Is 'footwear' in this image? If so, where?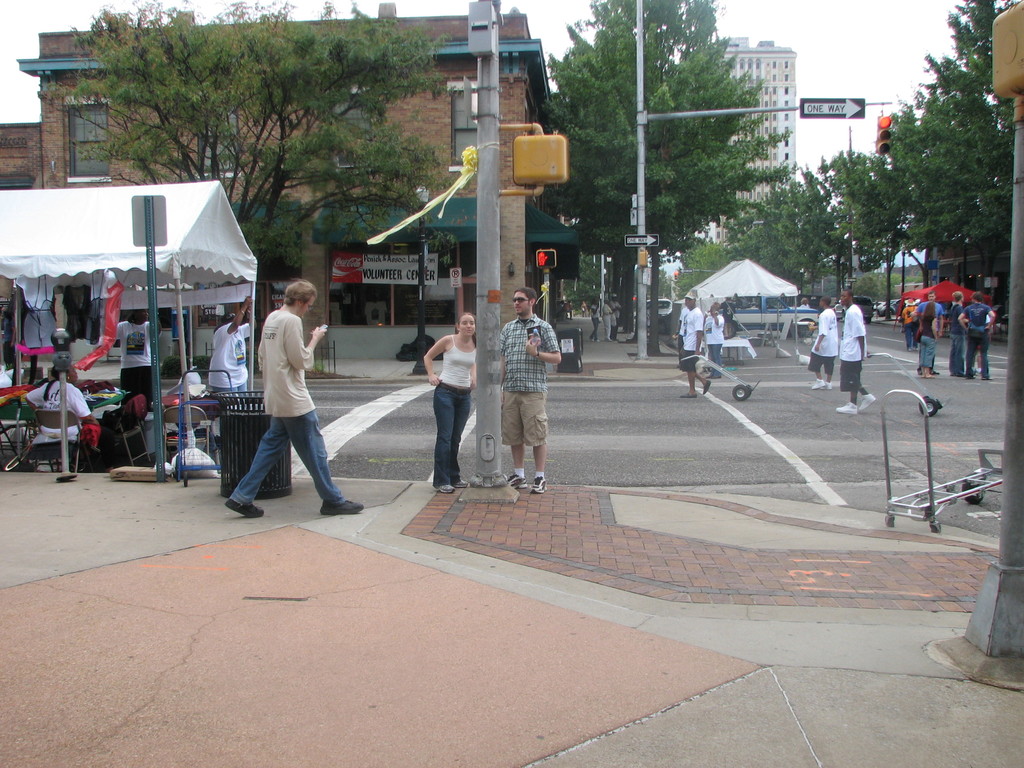
Yes, at bbox=(506, 471, 527, 490).
